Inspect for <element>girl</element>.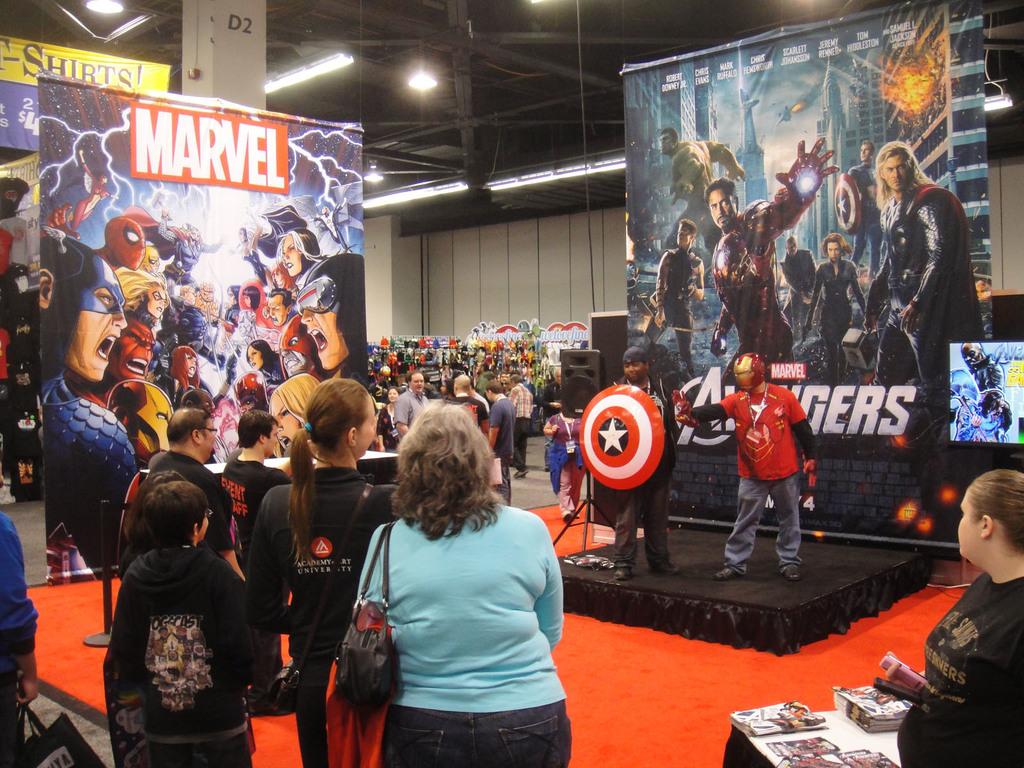
Inspection: (x1=535, y1=401, x2=568, y2=500).
